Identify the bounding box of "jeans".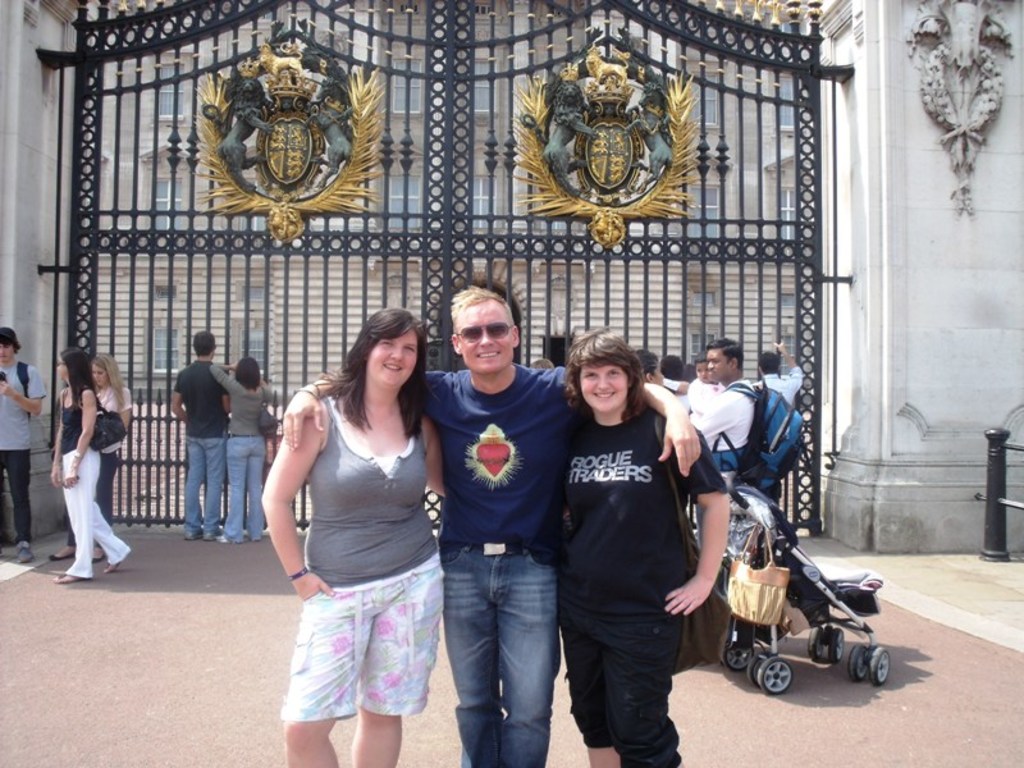
183,440,229,531.
